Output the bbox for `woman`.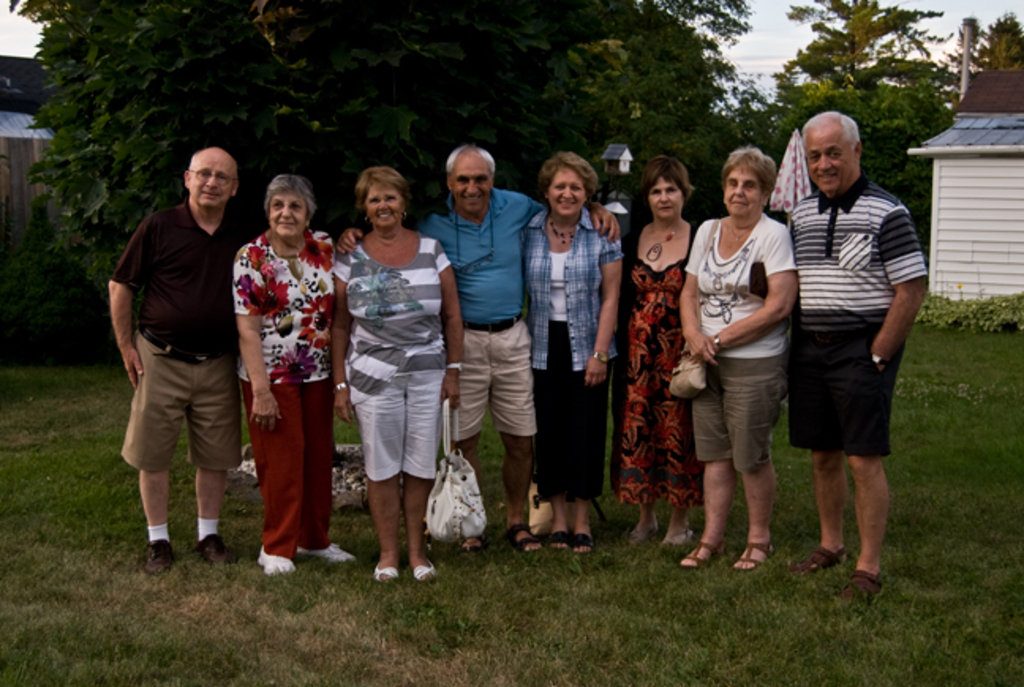
515 152 619 561.
